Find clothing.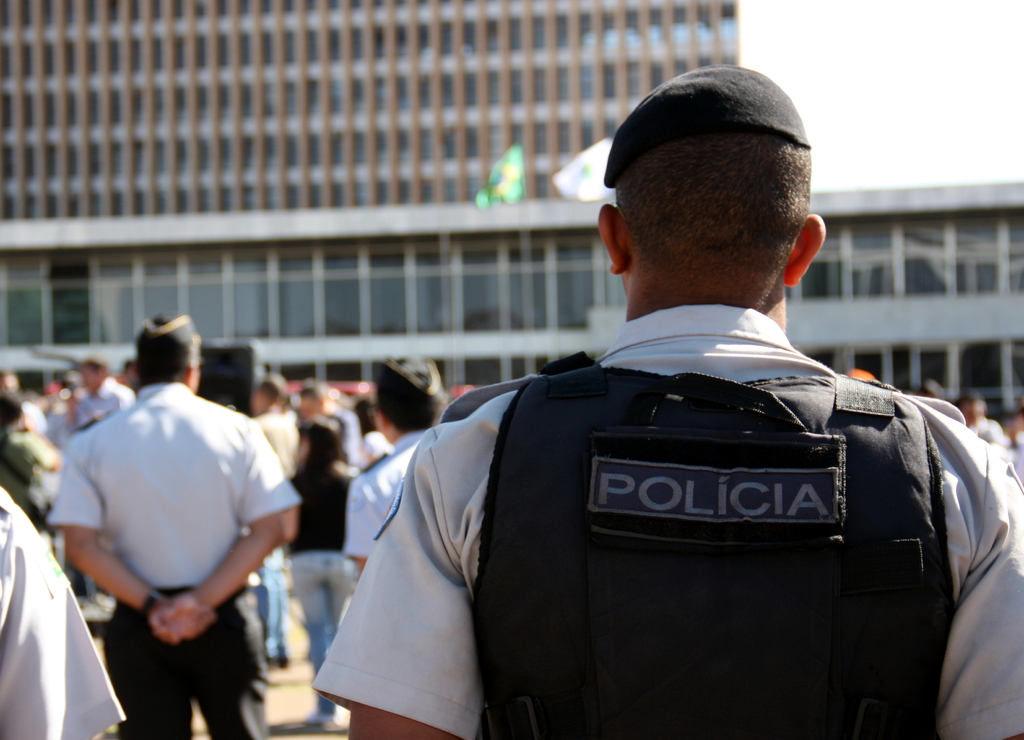
{"x1": 362, "y1": 426, "x2": 388, "y2": 463}.
